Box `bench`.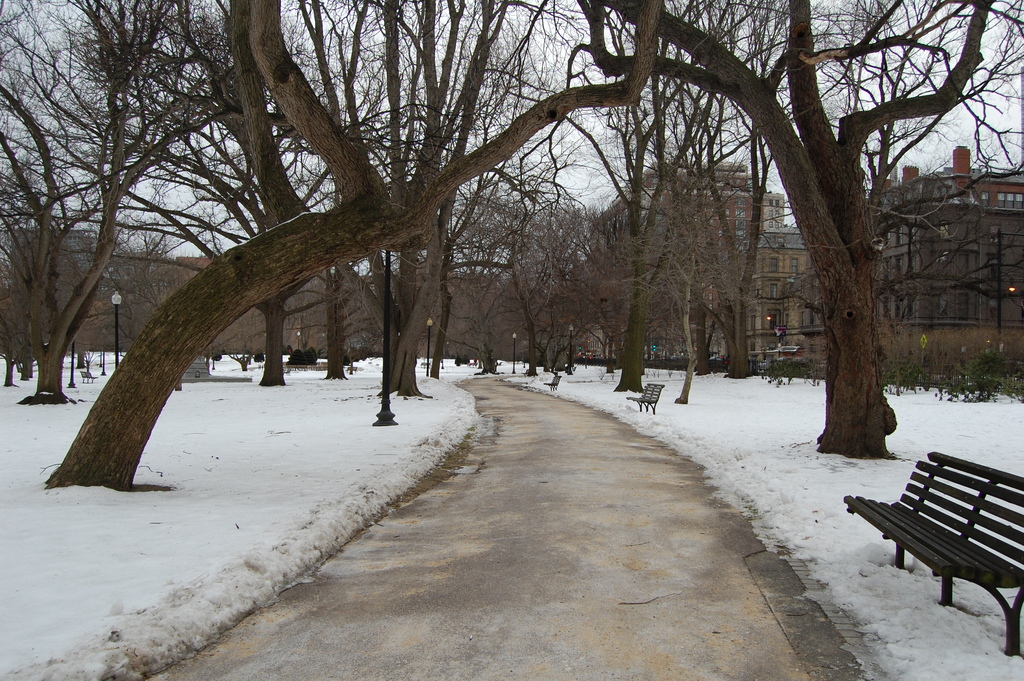
bbox=[876, 461, 1018, 624].
